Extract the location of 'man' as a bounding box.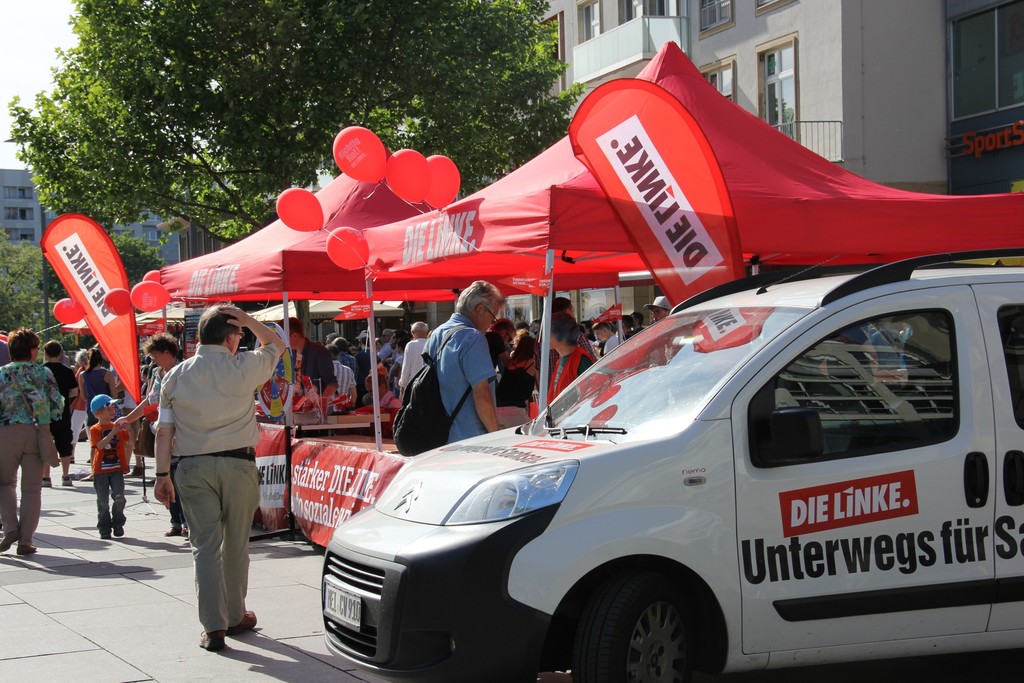
rect(375, 331, 388, 361).
